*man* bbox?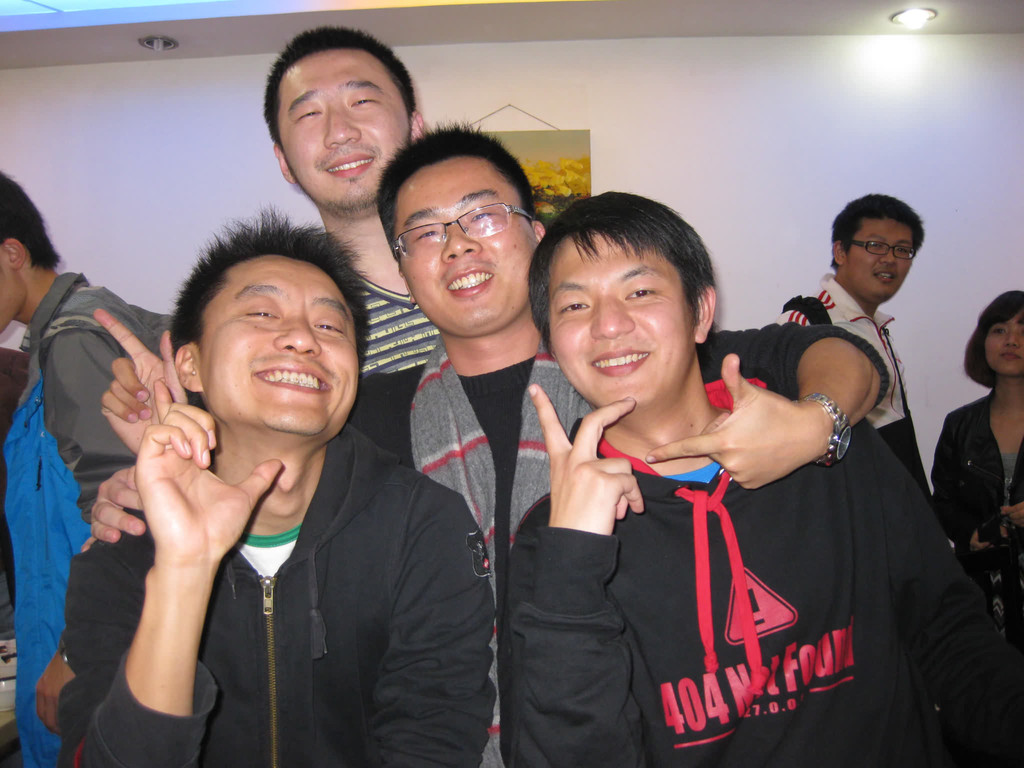
[504, 188, 1023, 767]
